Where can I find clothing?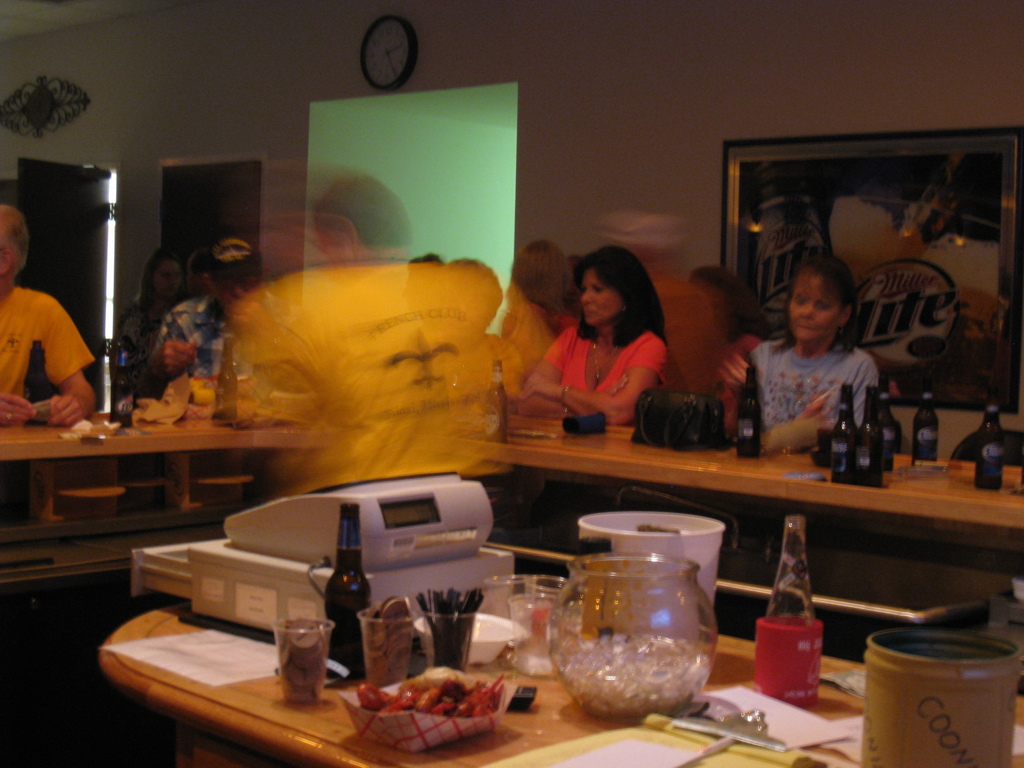
You can find it at select_region(700, 330, 764, 439).
